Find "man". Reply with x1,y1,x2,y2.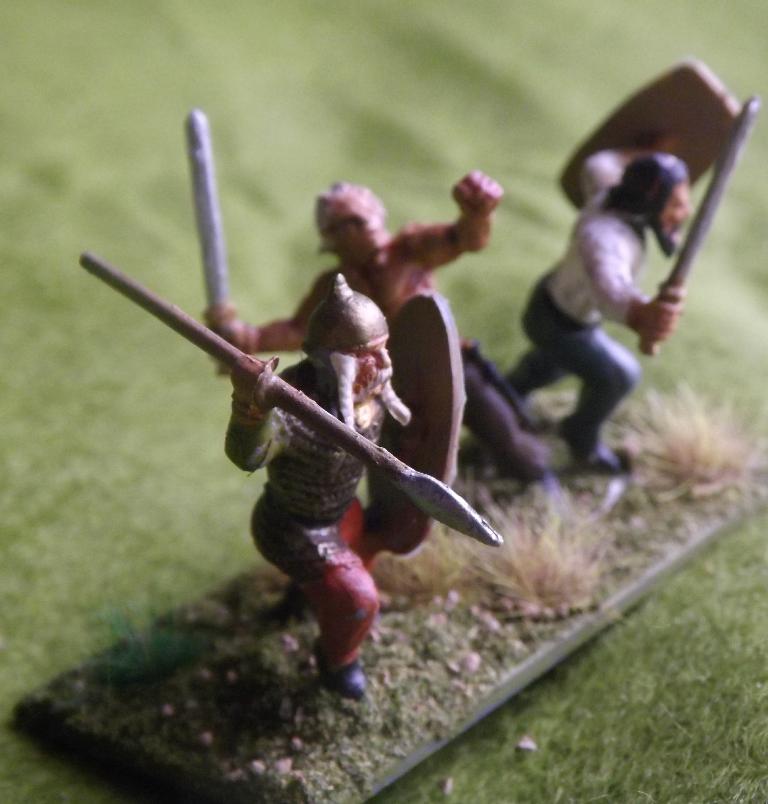
515,133,695,472.
